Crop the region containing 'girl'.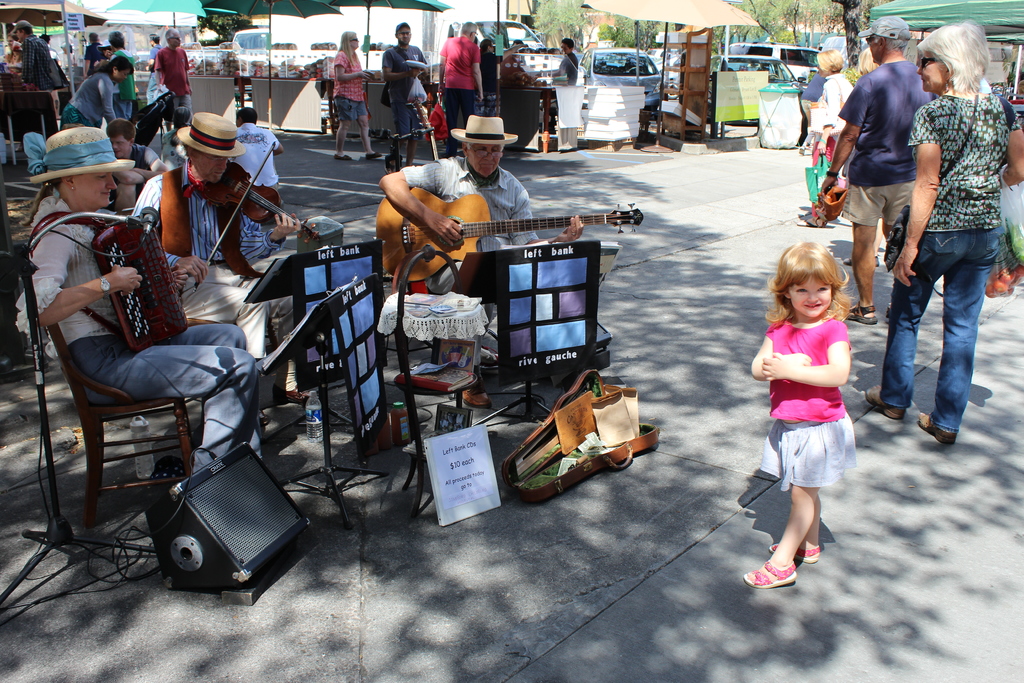
Crop region: [left=750, top=240, right=855, bottom=587].
